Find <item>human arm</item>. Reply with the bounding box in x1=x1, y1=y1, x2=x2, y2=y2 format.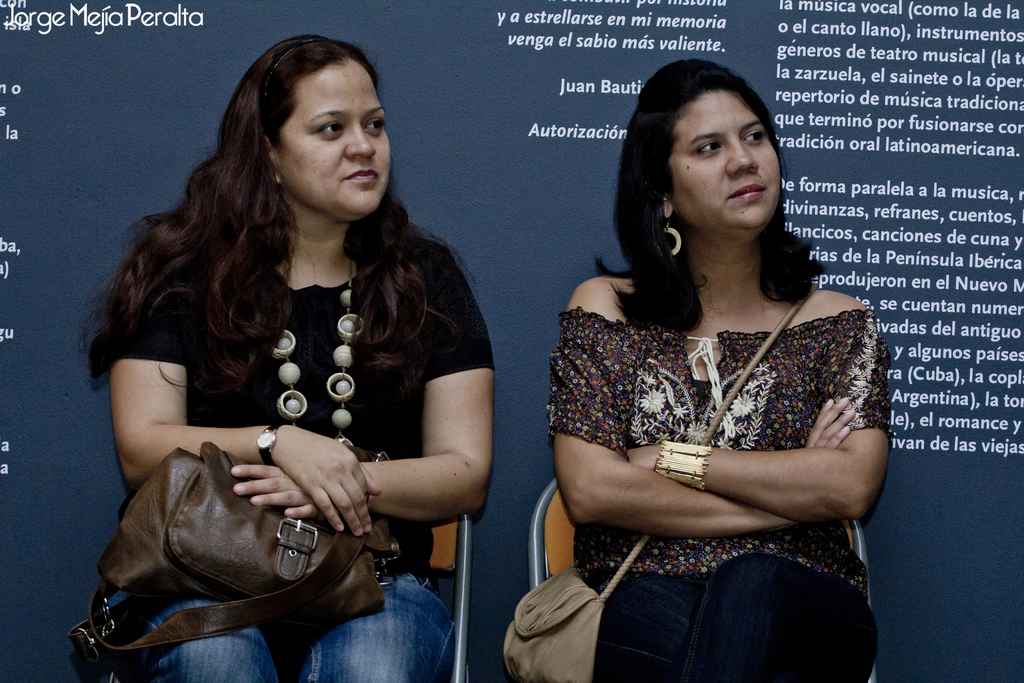
x1=556, y1=285, x2=856, y2=537.
